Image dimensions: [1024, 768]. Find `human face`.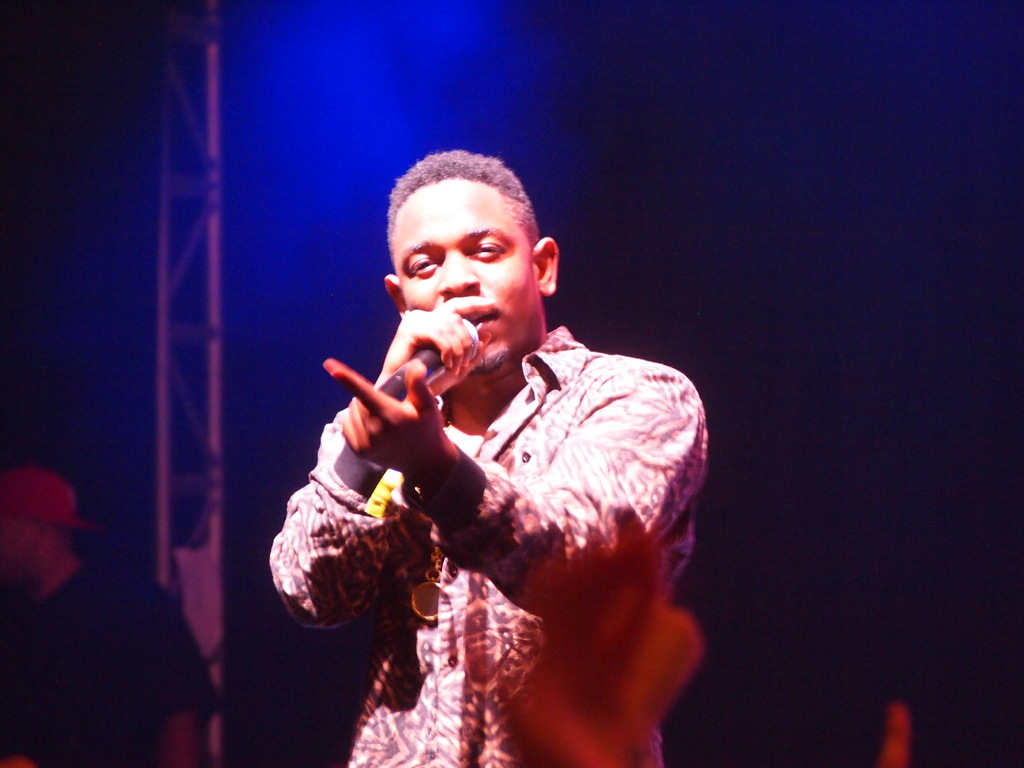
[387, 172, 540, 374].
